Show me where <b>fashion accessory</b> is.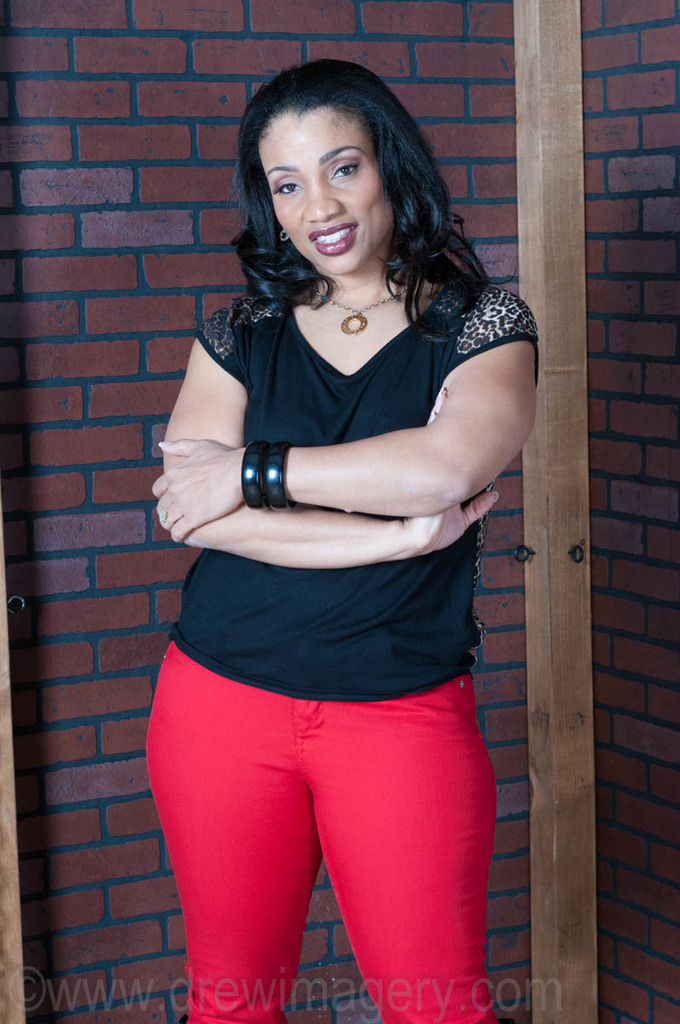
<b>fashion accessory</b> is at l=239, t=437, r=269, b=508.
